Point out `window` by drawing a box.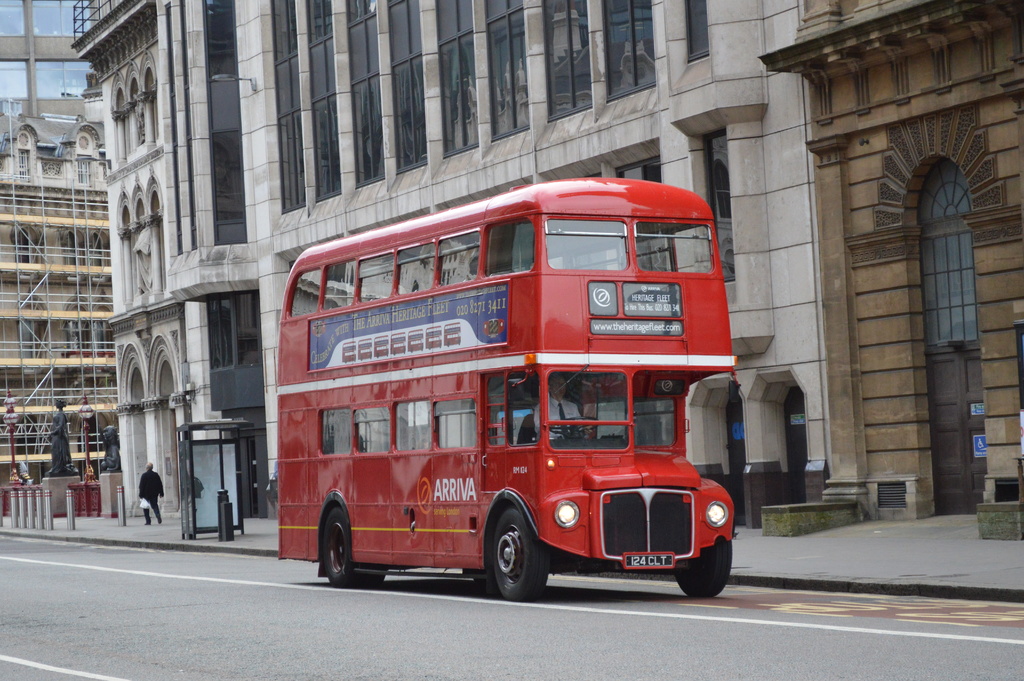
locate(436, 3, 479, 151).
